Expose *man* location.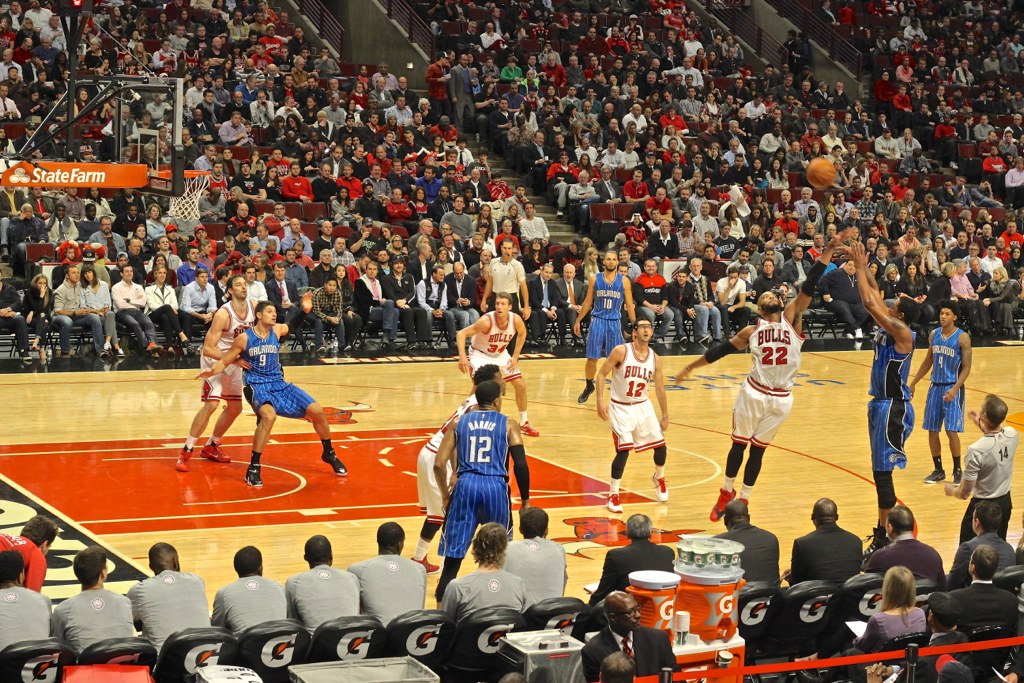
Exposed at (x1=800, y1=205, x2=831, y2=234).
